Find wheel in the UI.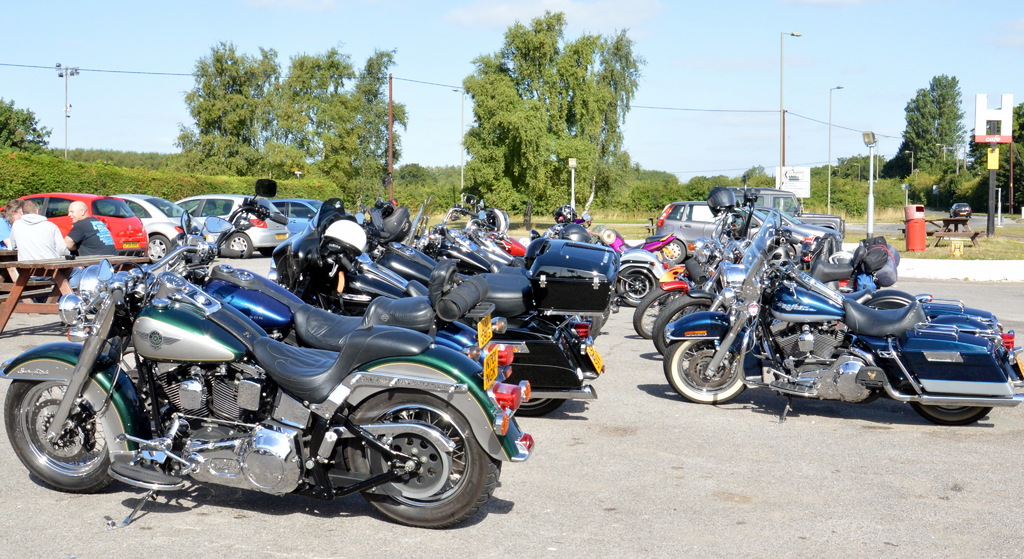
UI element at <box>226,232,253,259</box>.
